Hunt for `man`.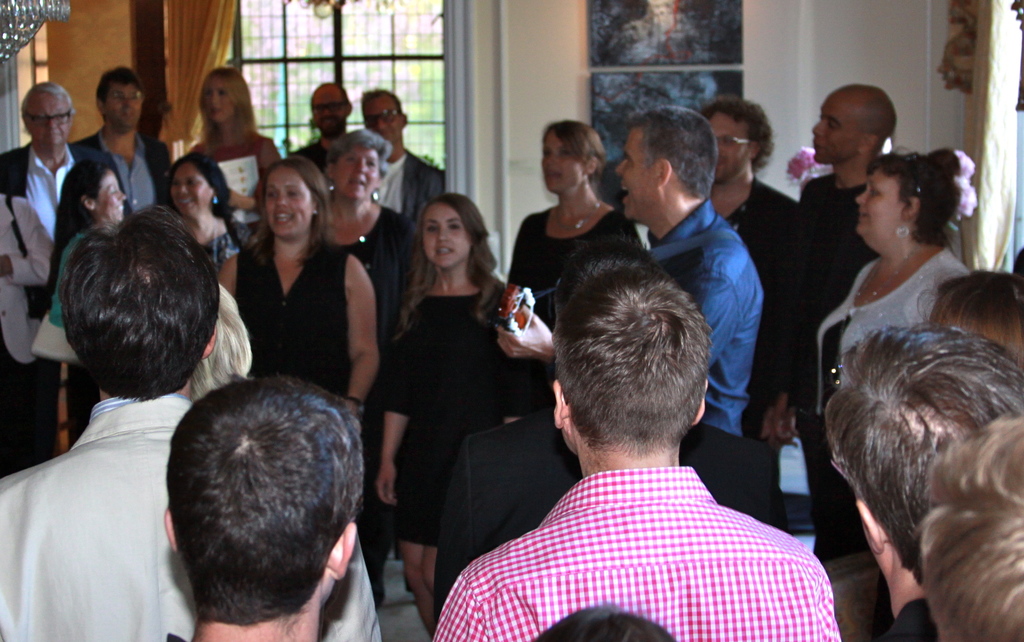
Hunted down at bbox=[0, 82, 113, 464].
